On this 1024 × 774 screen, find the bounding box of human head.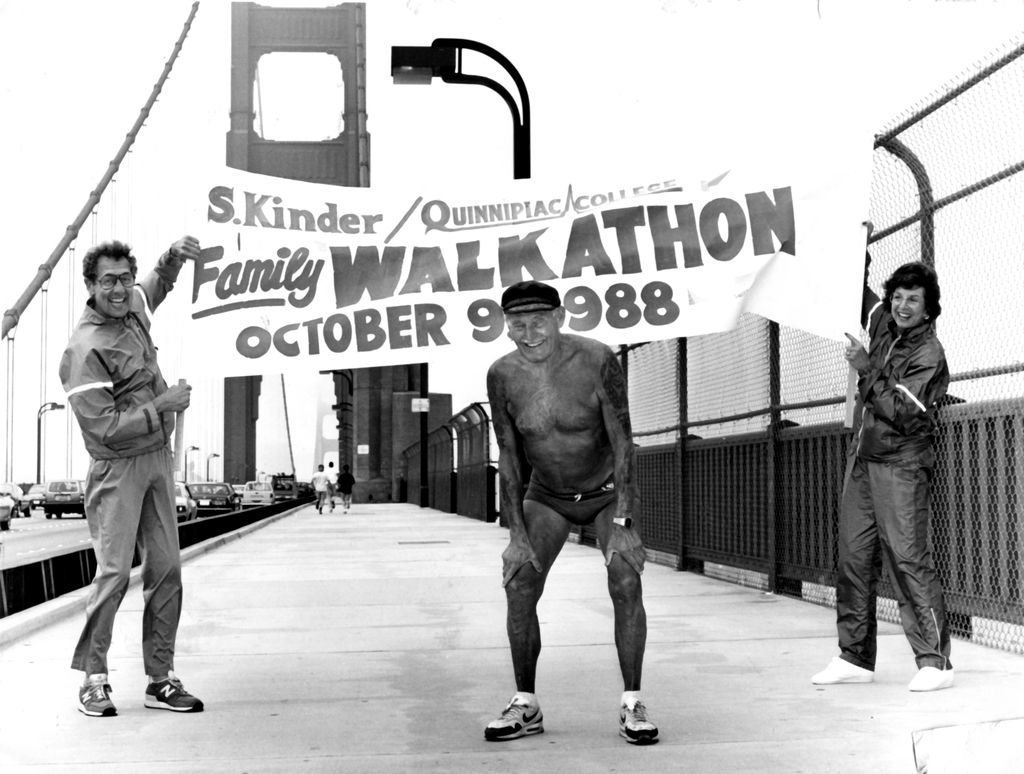
Bounding box: Rect(886, 266, 952, 323).
